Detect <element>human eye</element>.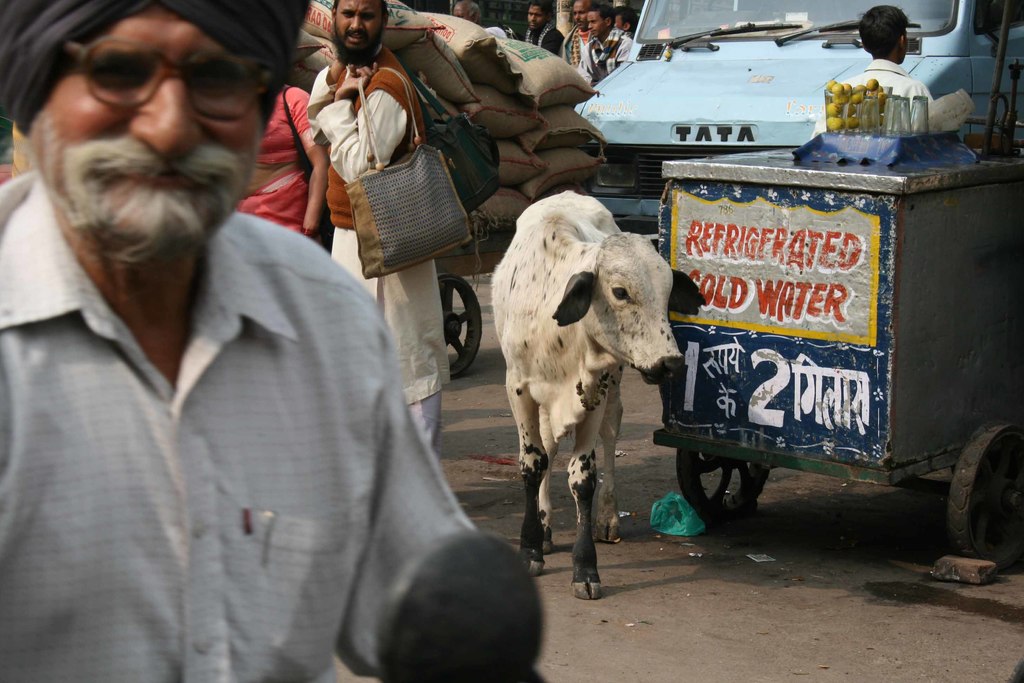
Detected at (194,67,237,91).
